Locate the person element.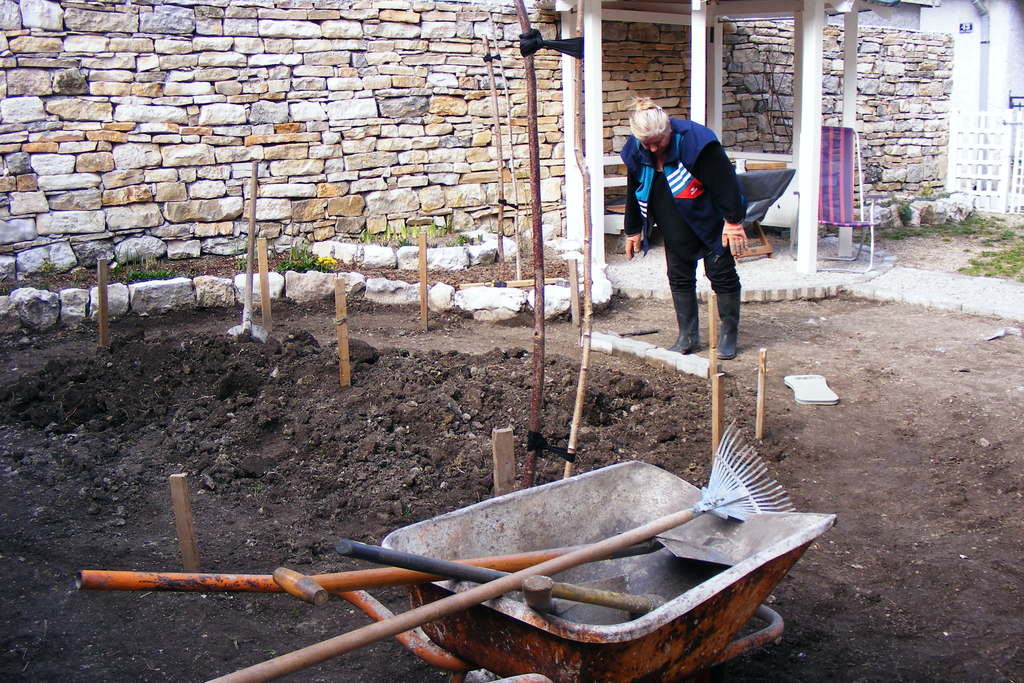
Element bbox: (left=642, top=86, right=778, bottom=368).
